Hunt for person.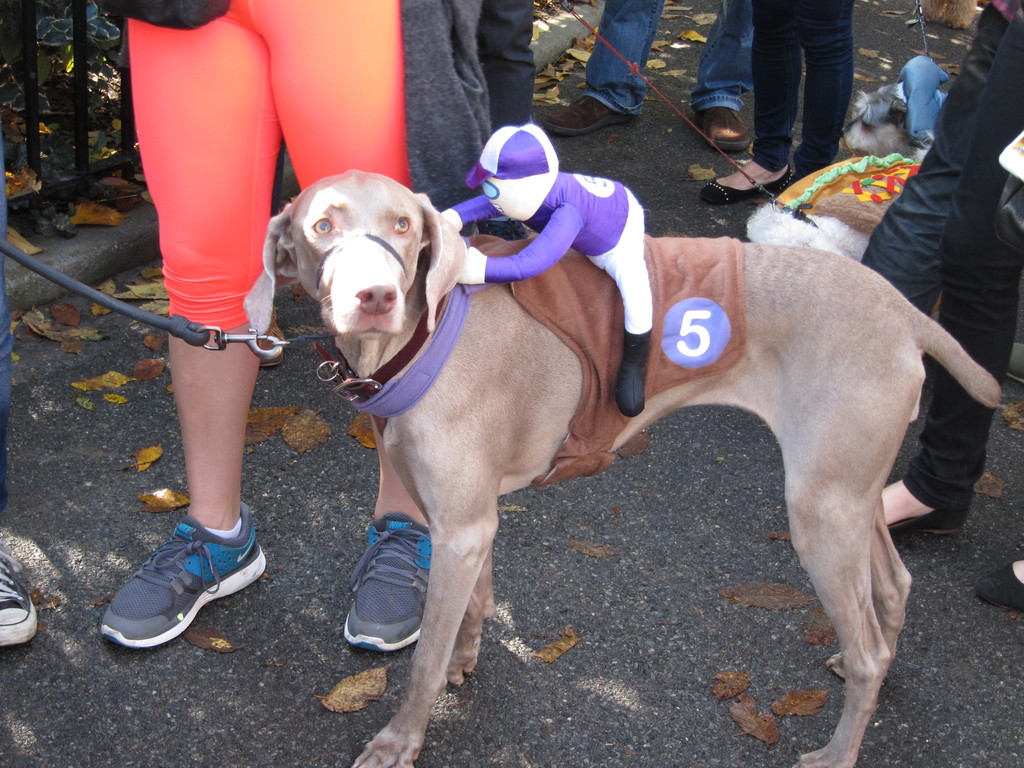
Hunted down at box=[440, 120, 654, 417].
